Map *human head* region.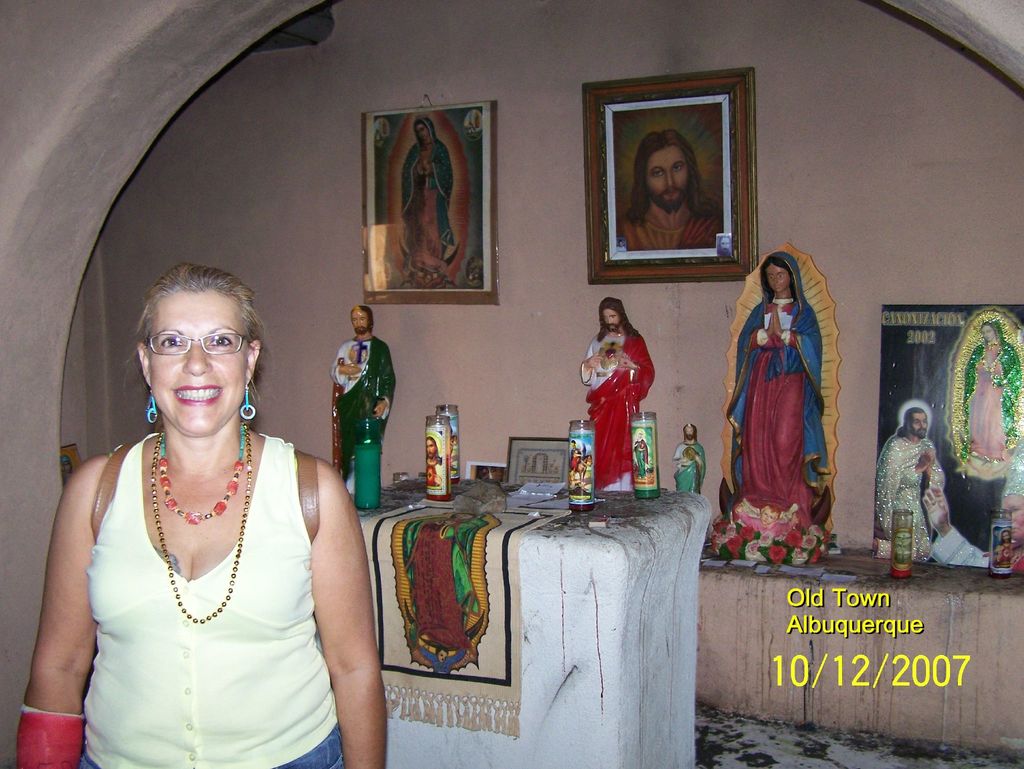
Mapped to <bbox>353, 306, 374, 332</bbox>.
